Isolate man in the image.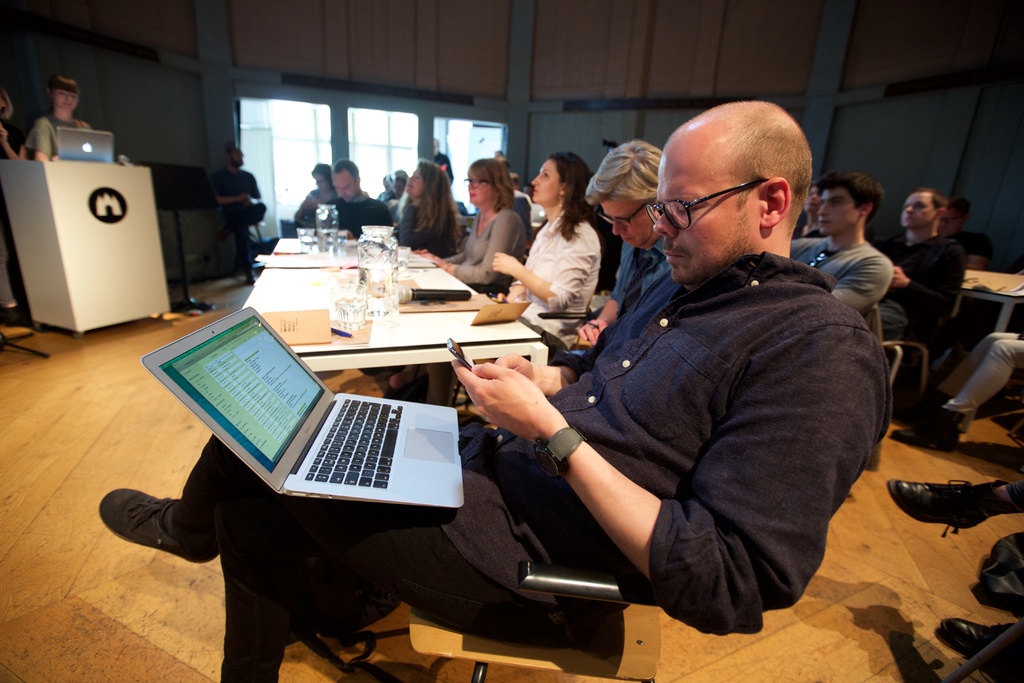
Isolated region: l=99, t=101, r=891, b=682.
